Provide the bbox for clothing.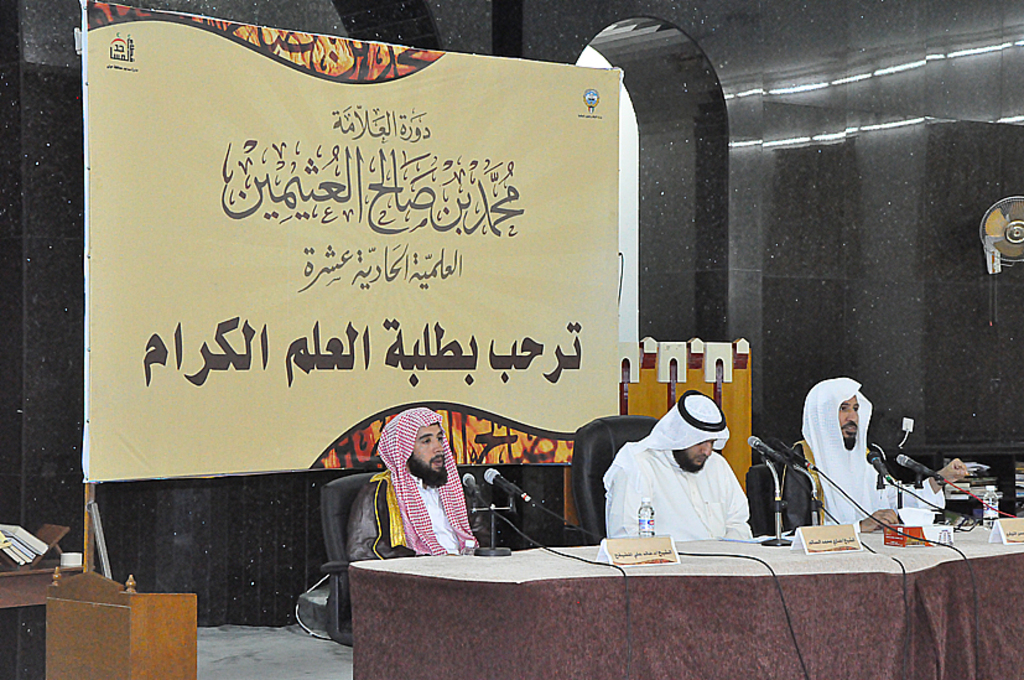
766:375:947:539.
